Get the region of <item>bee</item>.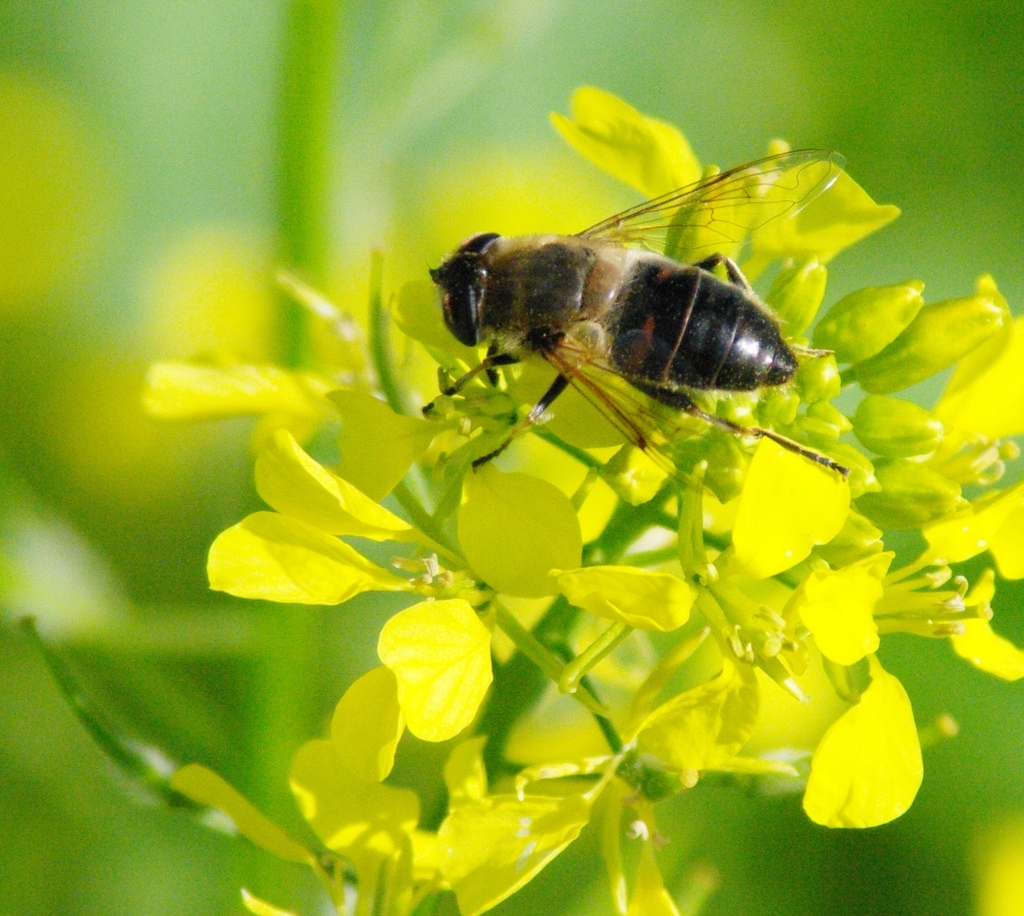
box=[397, 122, 890, 521].
